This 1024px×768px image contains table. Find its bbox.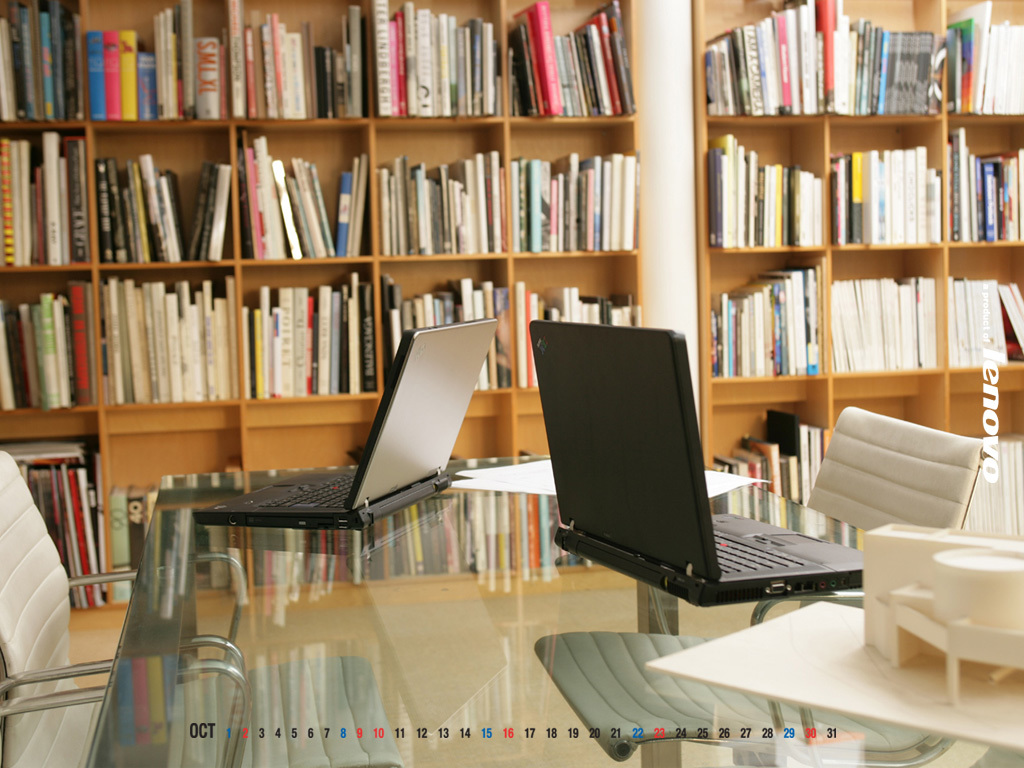
<region>88, 450, 1023, 767</region>.
